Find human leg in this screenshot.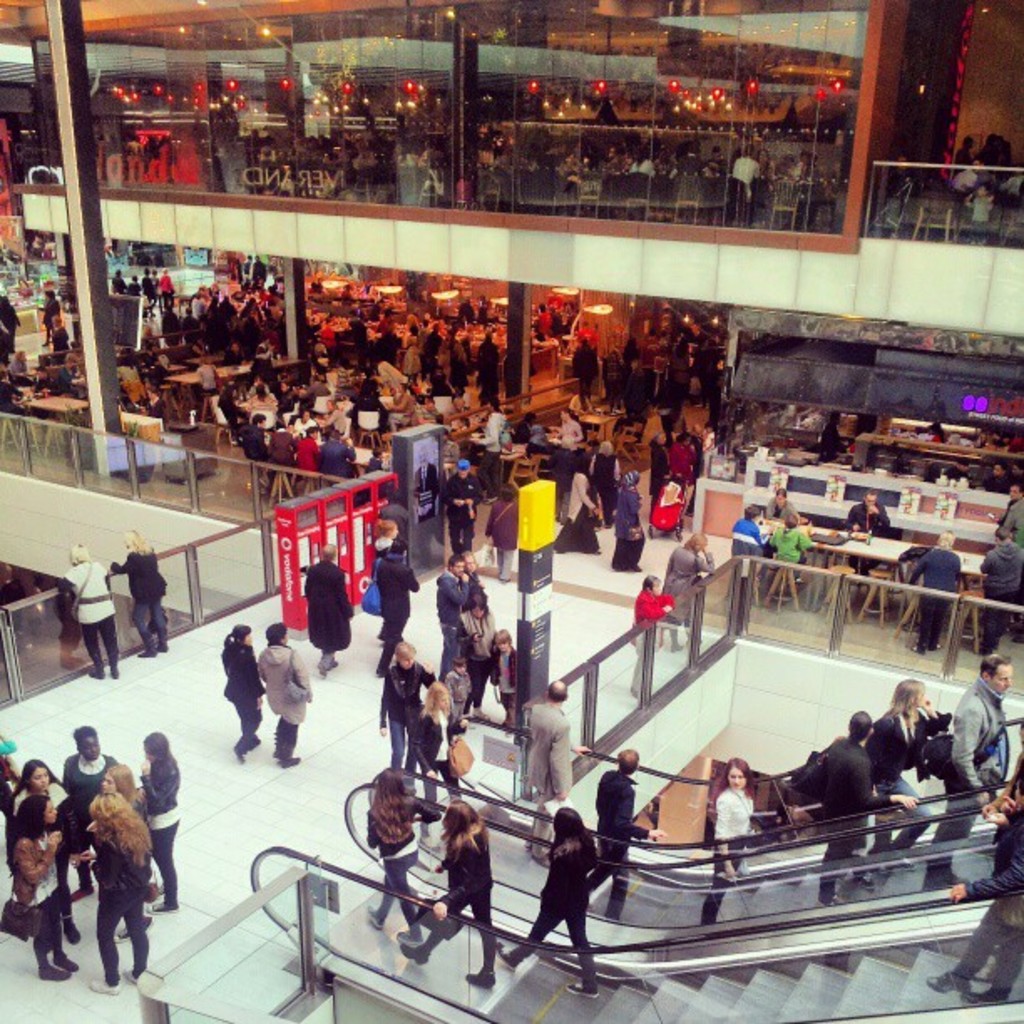
The bounding box for human leg is <box>226,698,263,763</box>.
